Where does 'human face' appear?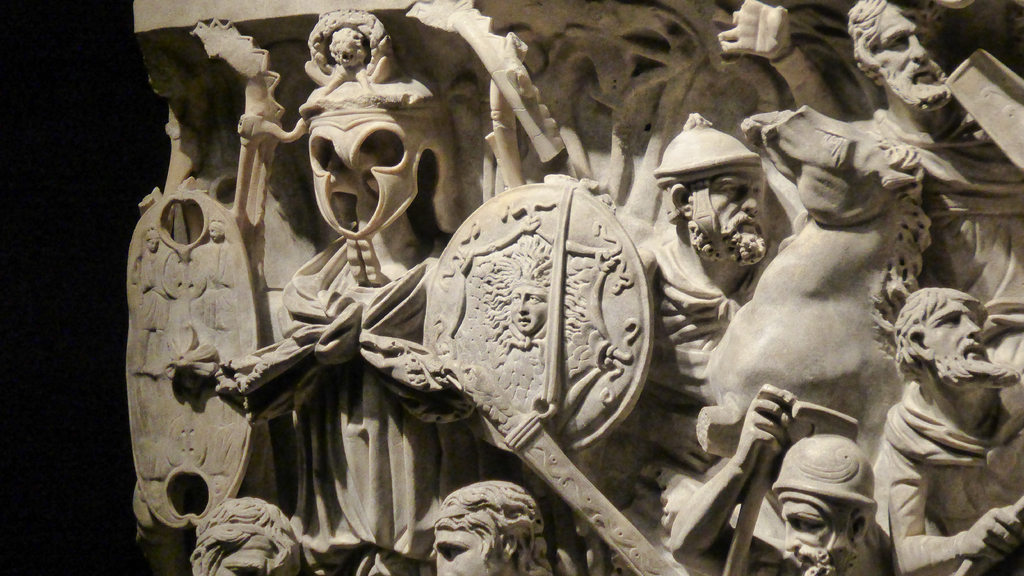
Appears at 853:0:961:112.
